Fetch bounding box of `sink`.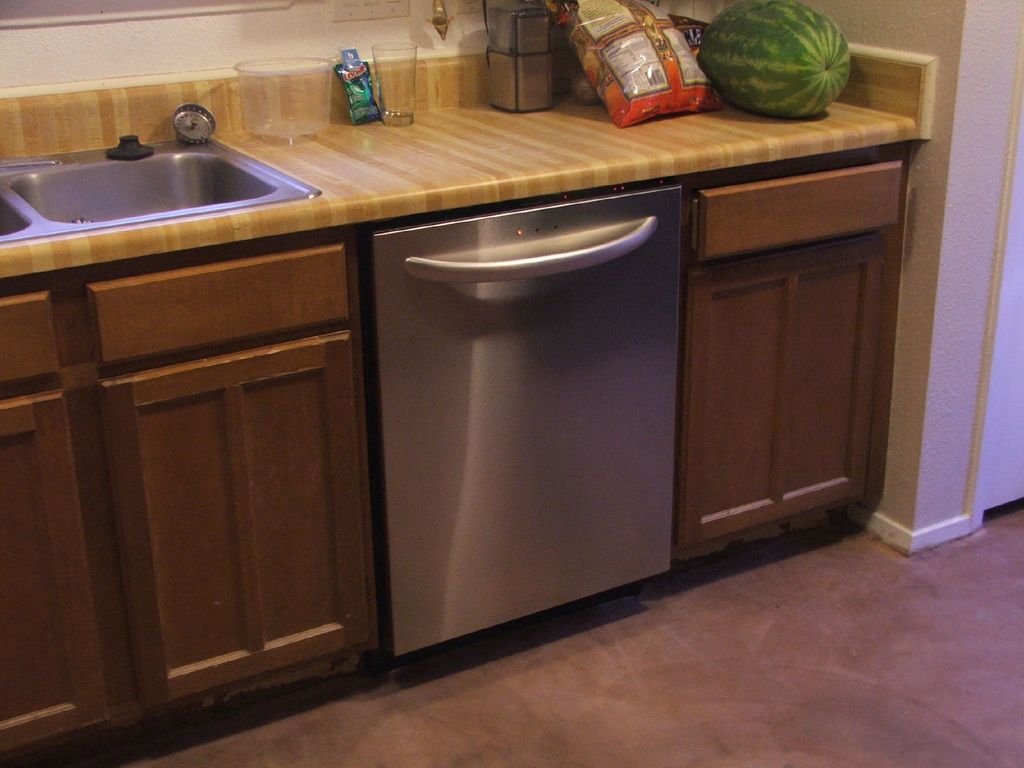
Bbox: (0,101,322,240).
